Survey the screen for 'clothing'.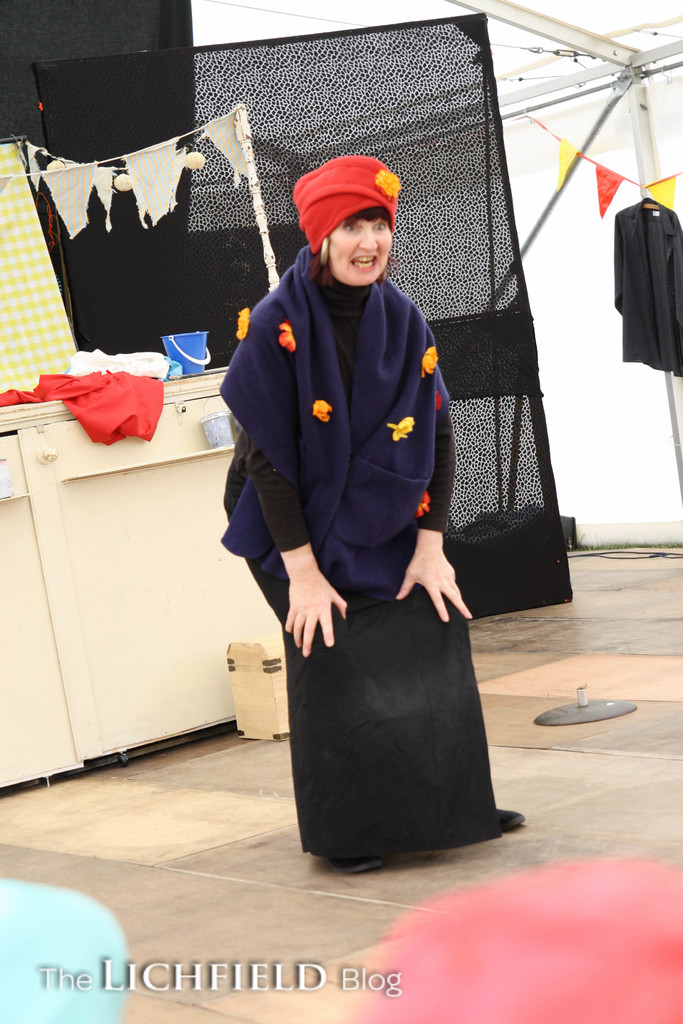
Survey found: pyautogui.locateOnScreen(611, 196, 682, 378).
